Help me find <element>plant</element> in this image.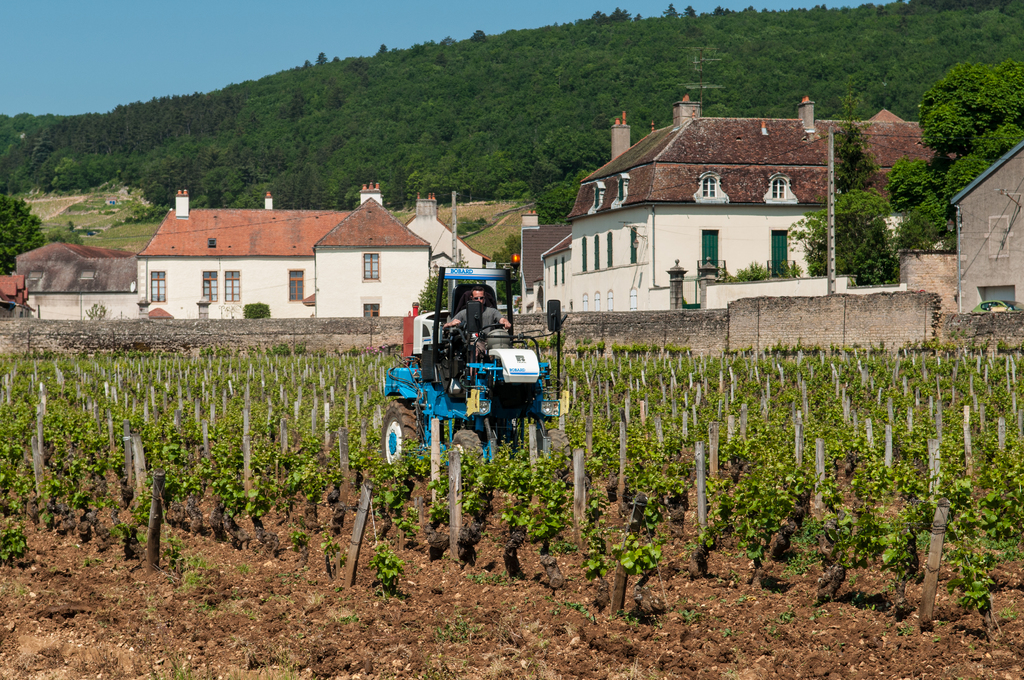
Found it: pyautogui.locateOnScreen(781, 257, 794, 271).
